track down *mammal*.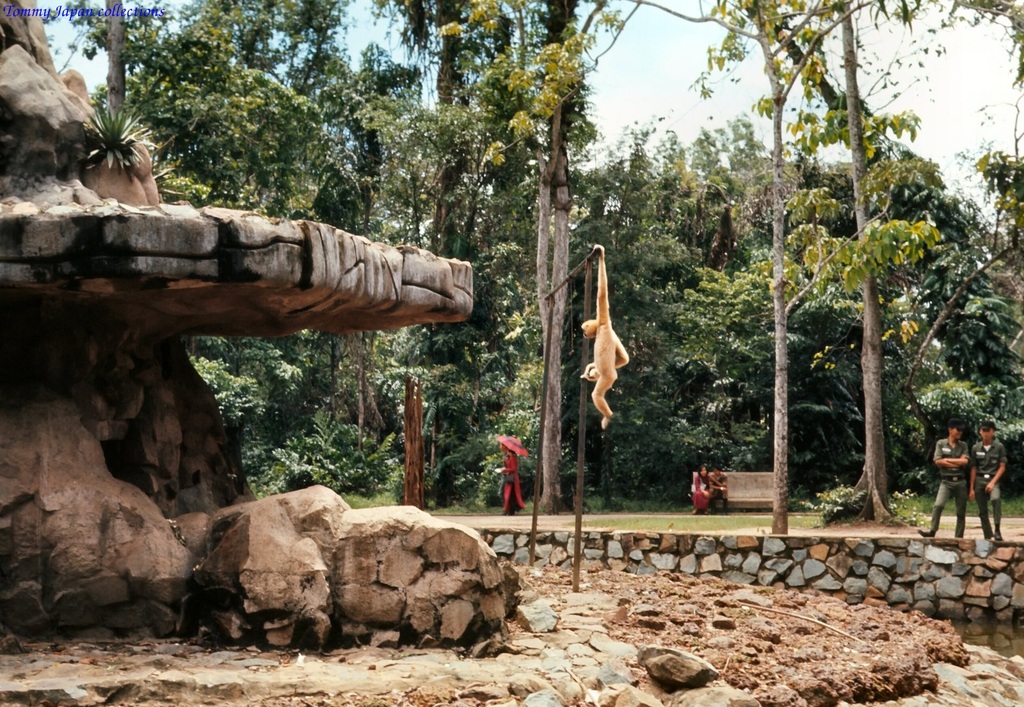
Tracked to crop(490, 433, 527, 519).
